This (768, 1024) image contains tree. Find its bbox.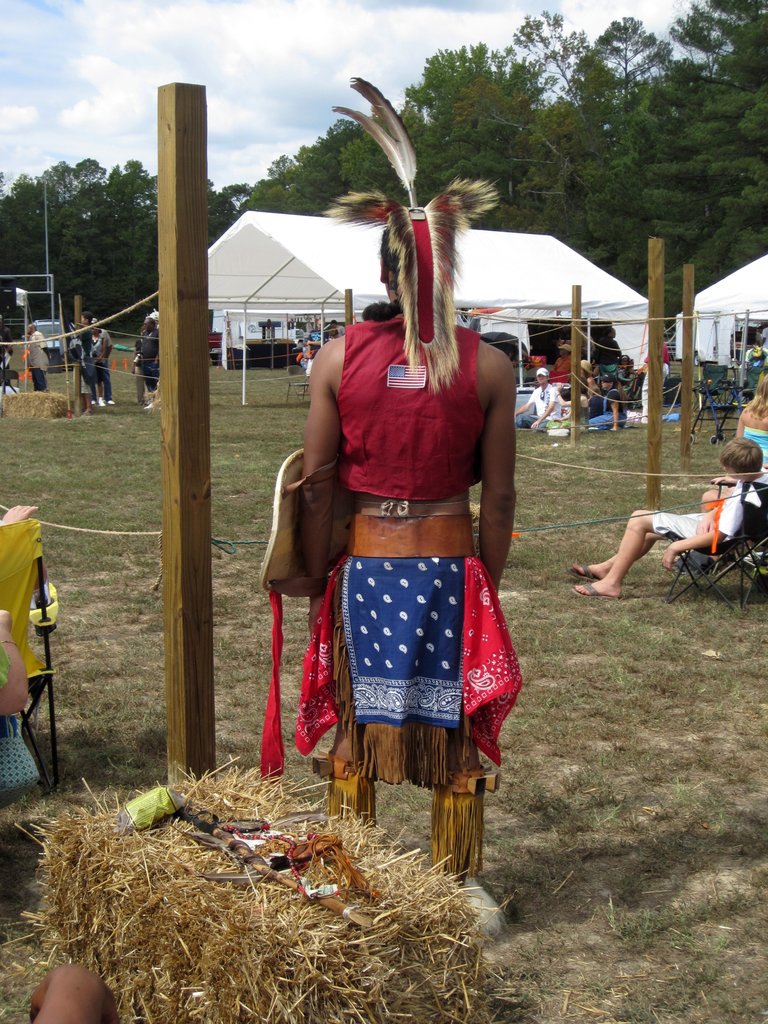
<box>51,152,169,342</box>.
